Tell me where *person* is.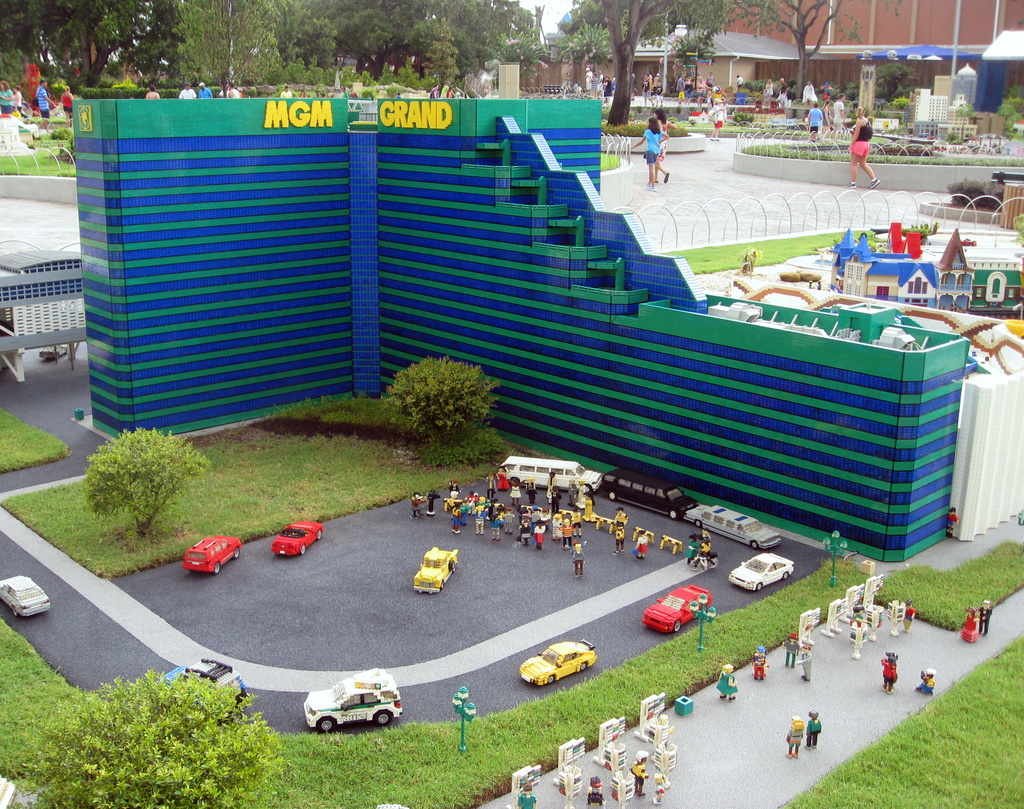
*person* is at 657 110 671 174.
